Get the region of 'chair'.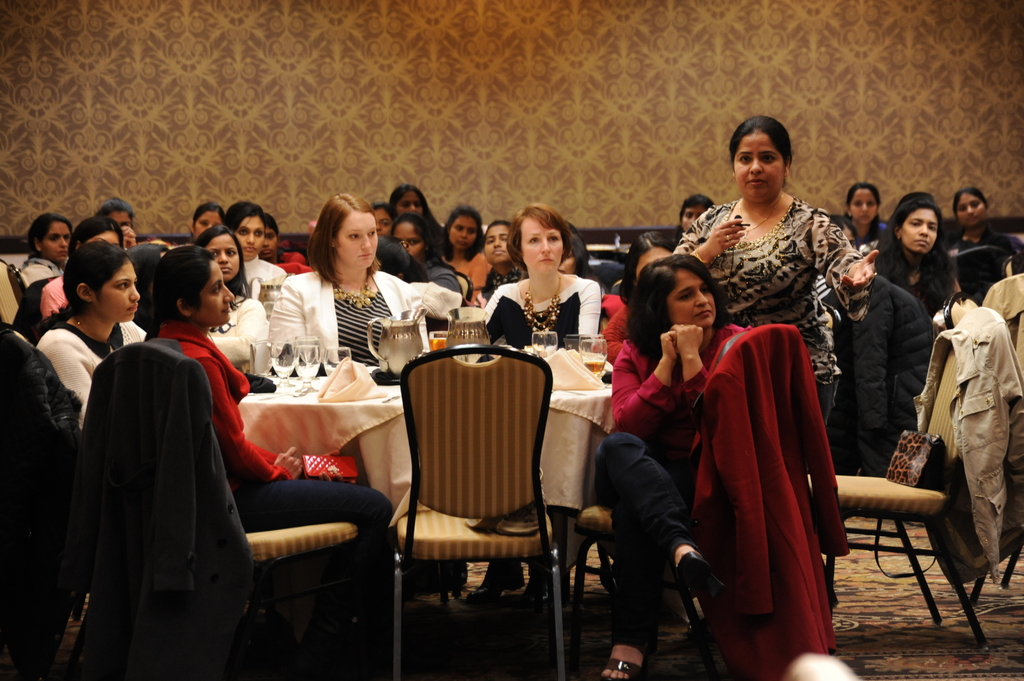
(left=590, top=319, right=836, bottom=670).
